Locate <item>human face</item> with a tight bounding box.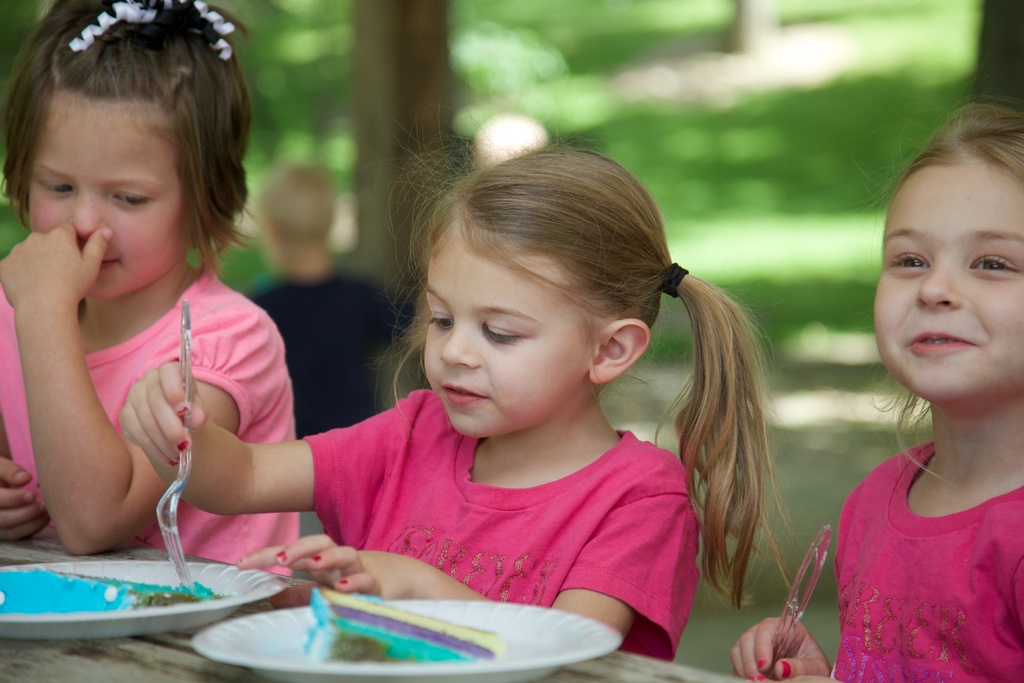
420/224/593/437.
